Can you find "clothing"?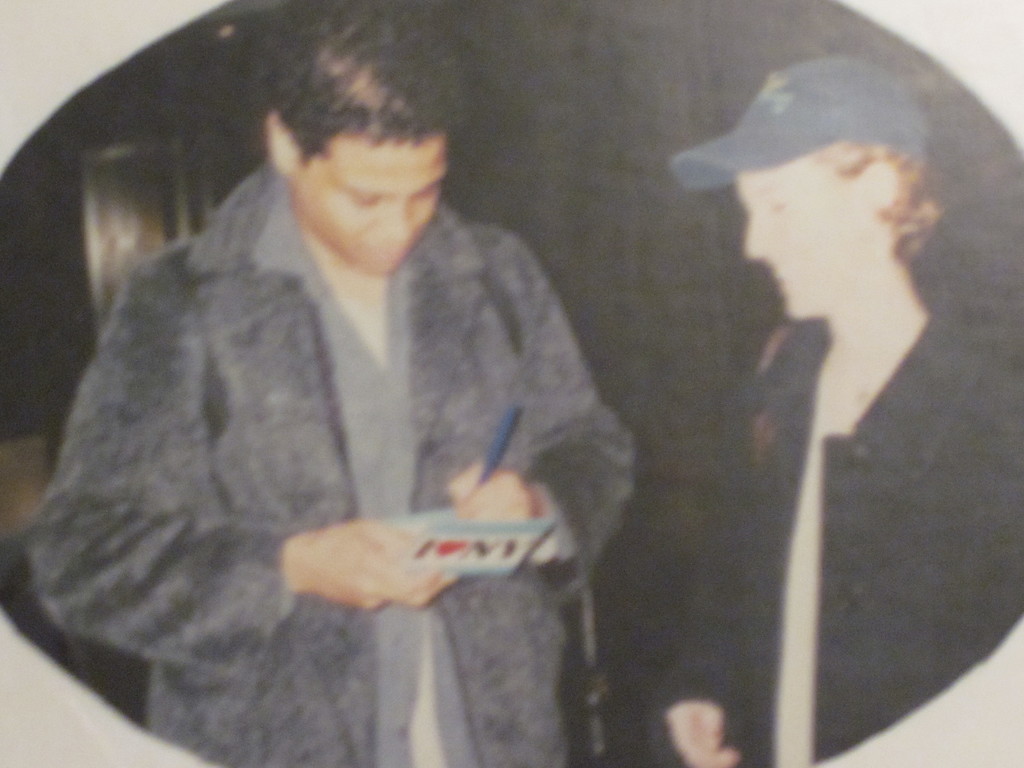
Yes, bounding box: x1=22, y1=157, x2=641, y2=766.
